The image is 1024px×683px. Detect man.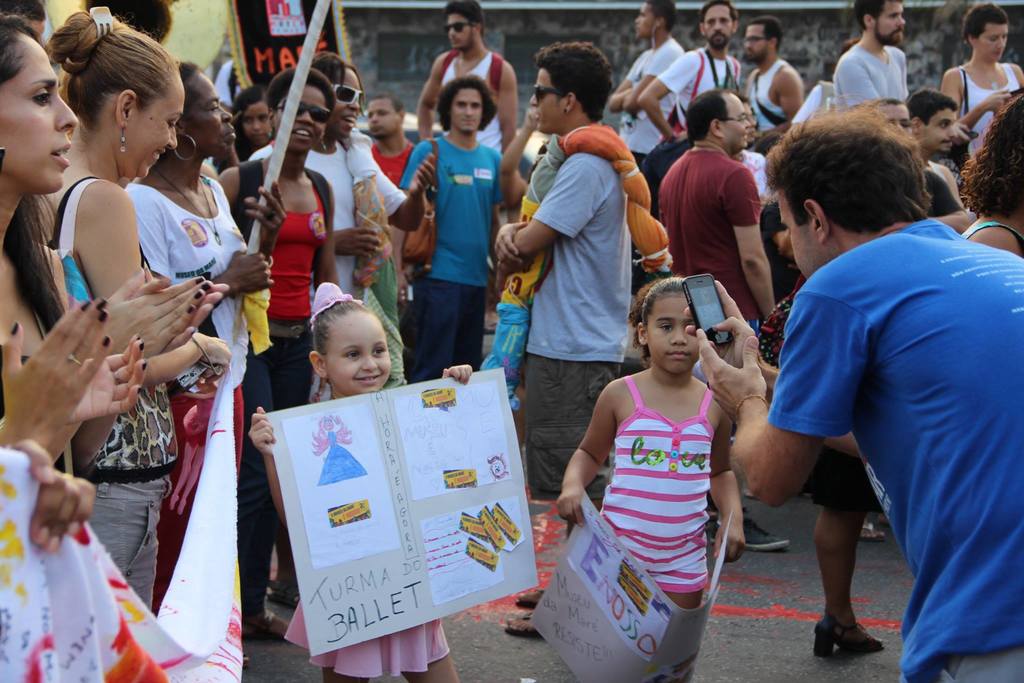
Detection: box=[637, 0, 741, 146].
